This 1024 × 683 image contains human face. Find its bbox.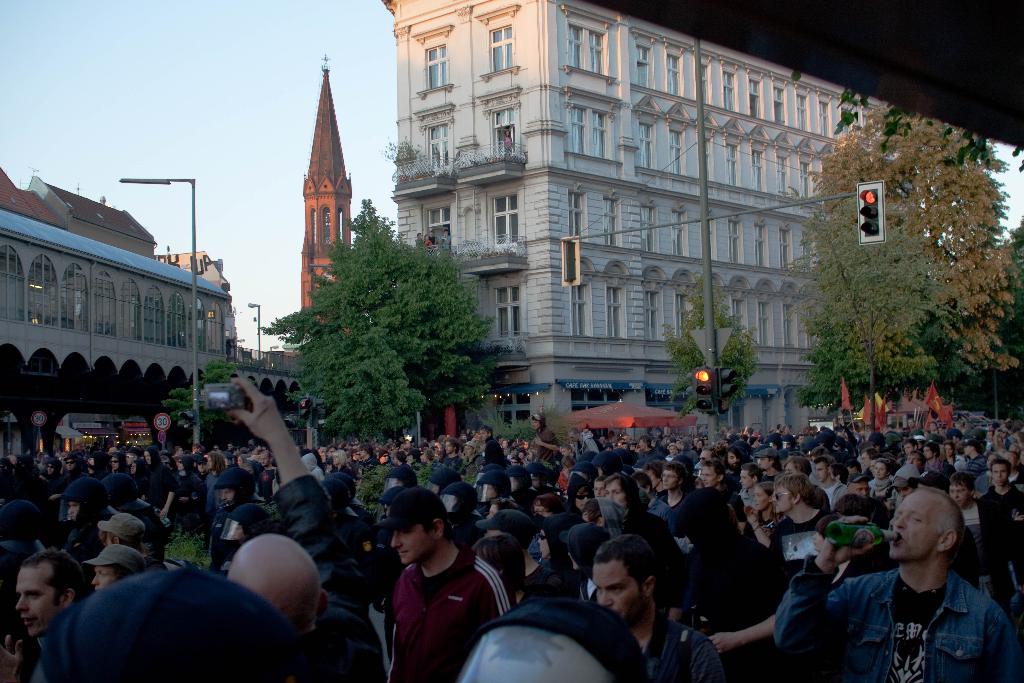
[left=950, top=477, right=972, bottom=508].
